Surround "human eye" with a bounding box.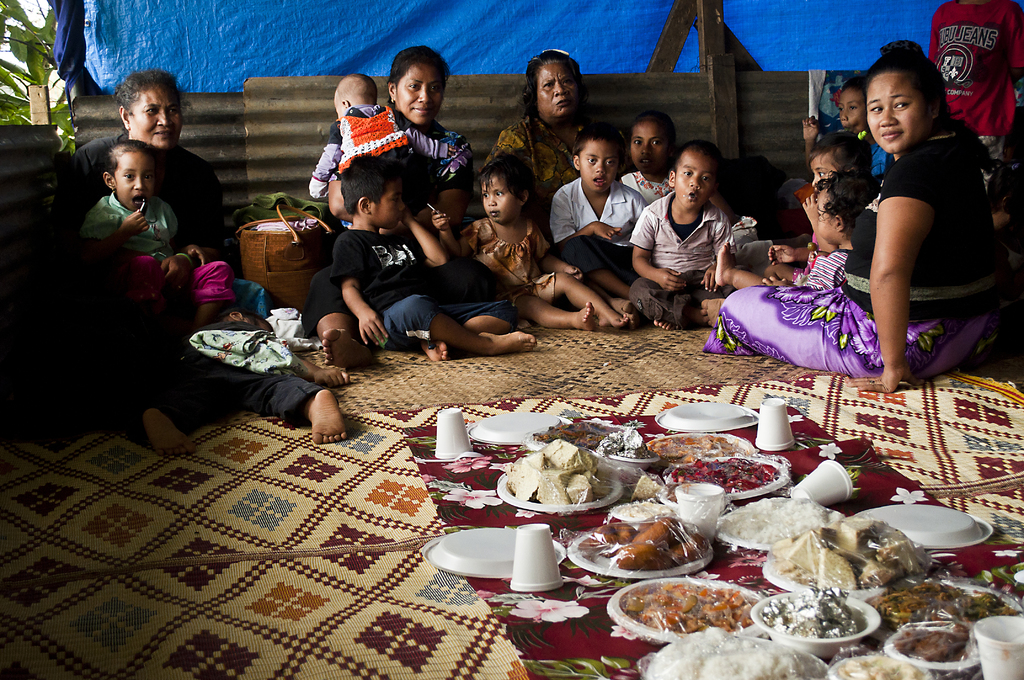
box(816, 168, 825, 175).
